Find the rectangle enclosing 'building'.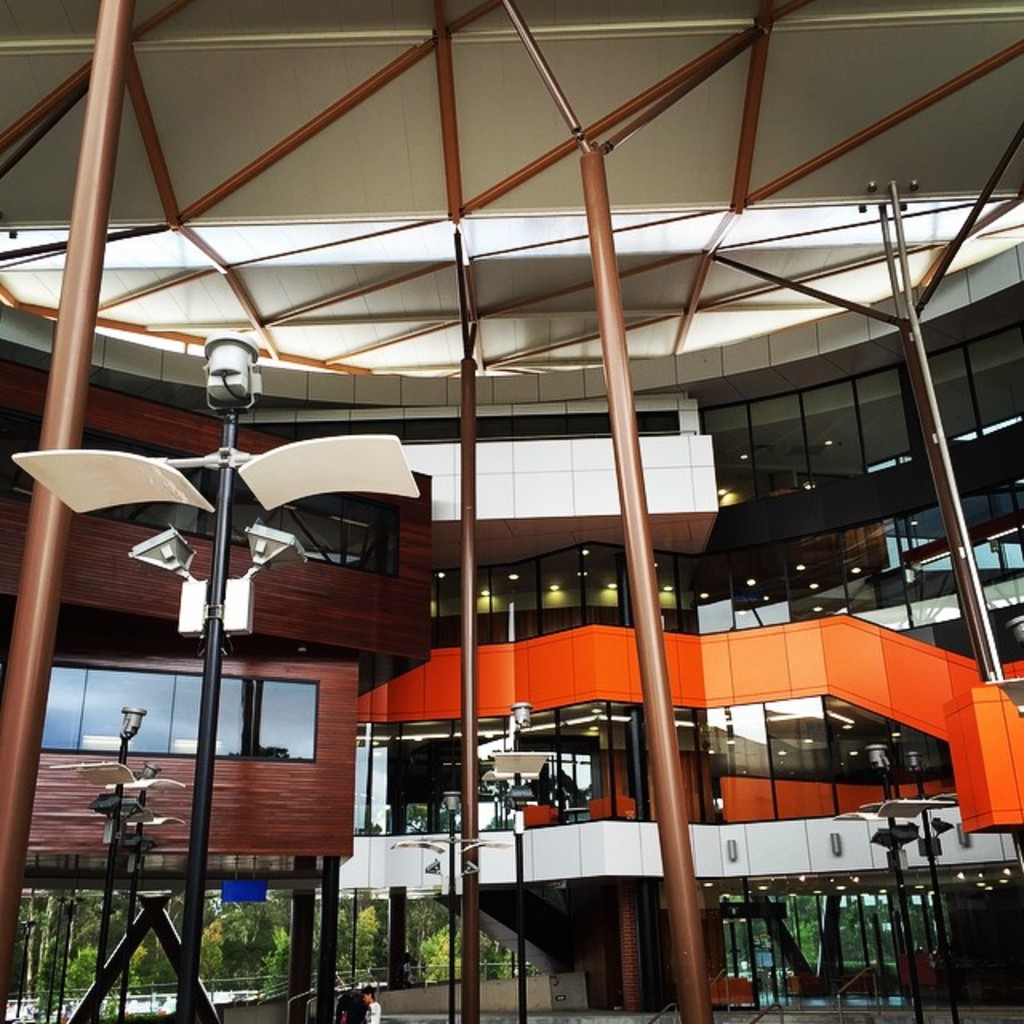
bbox=(0, 0, 1022, 1022).
